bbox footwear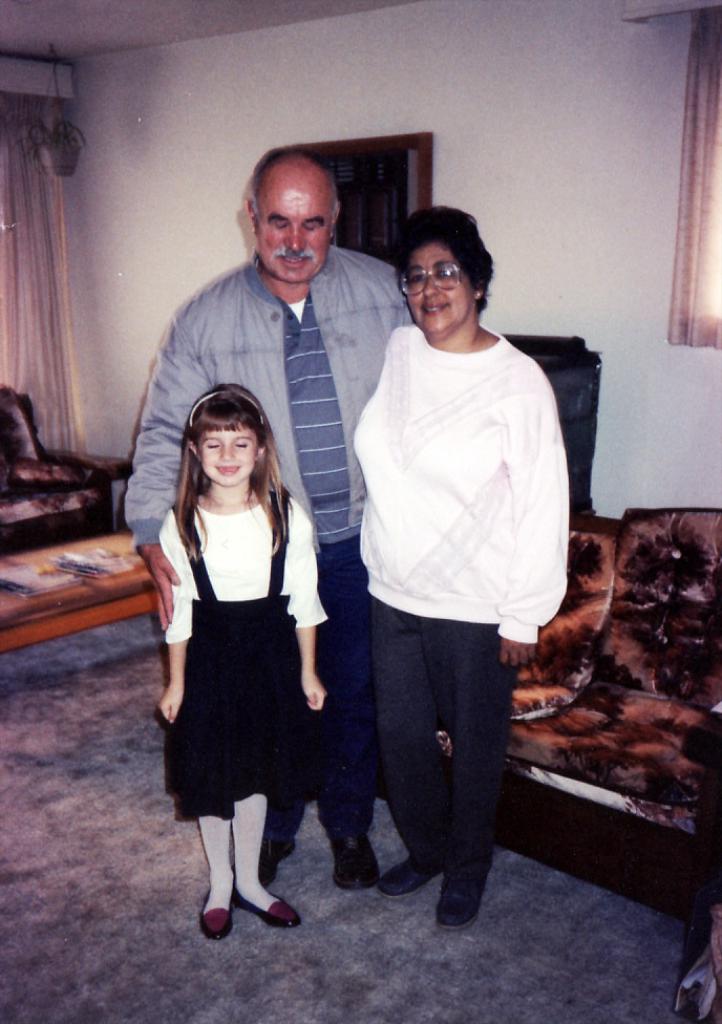
left=242, top=892, right=302, bottom=925
